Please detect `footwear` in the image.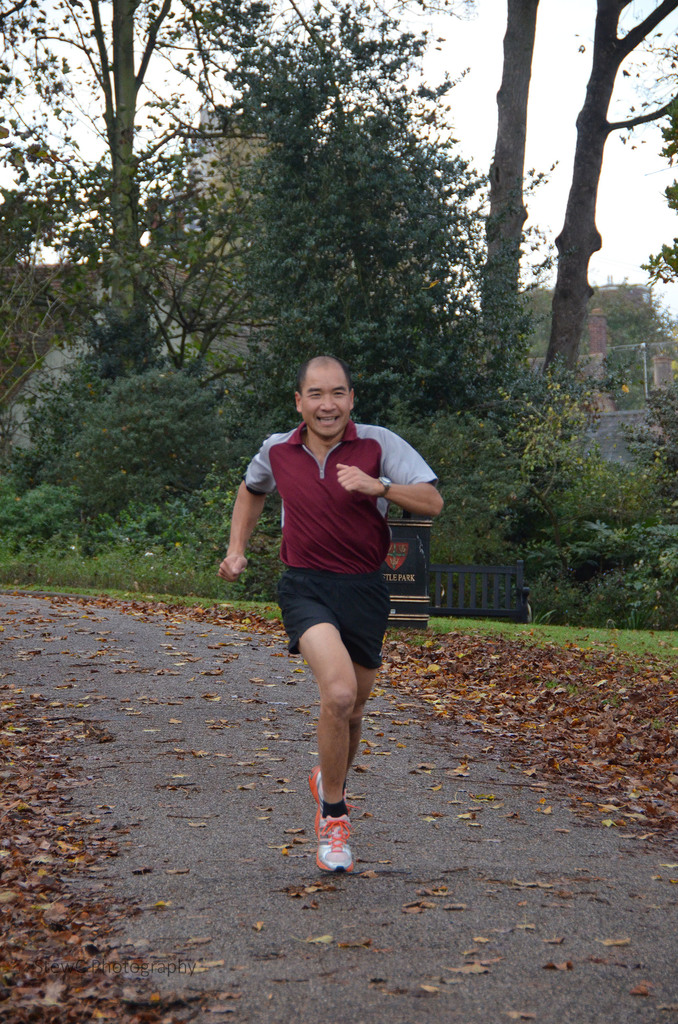
rect(306, 762, 355, 824).
